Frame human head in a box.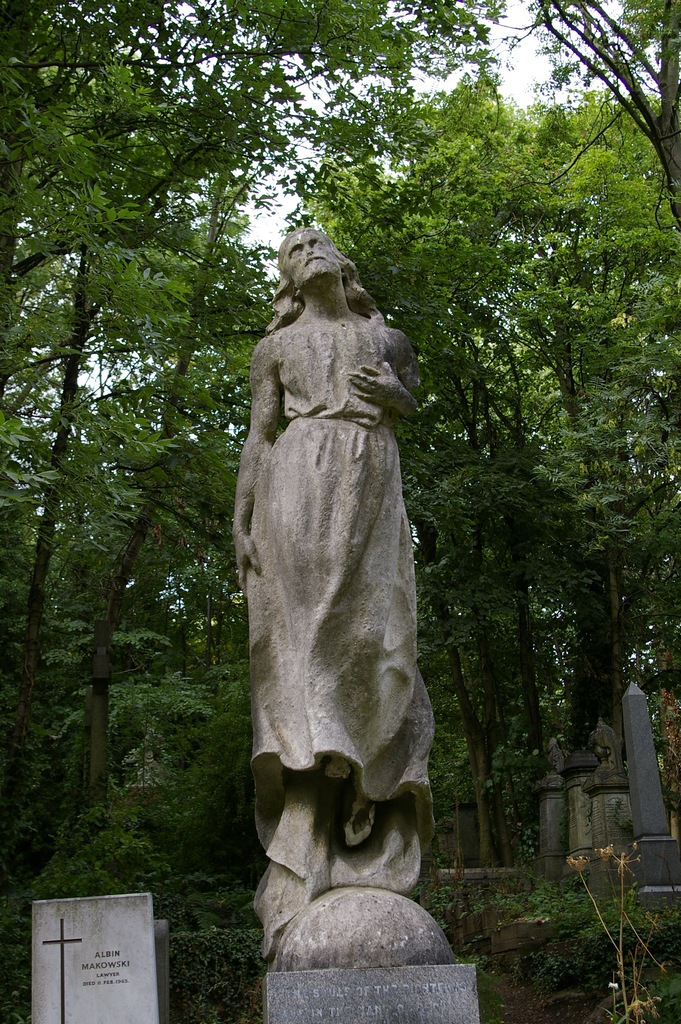
(275, 220, 357, 310).
